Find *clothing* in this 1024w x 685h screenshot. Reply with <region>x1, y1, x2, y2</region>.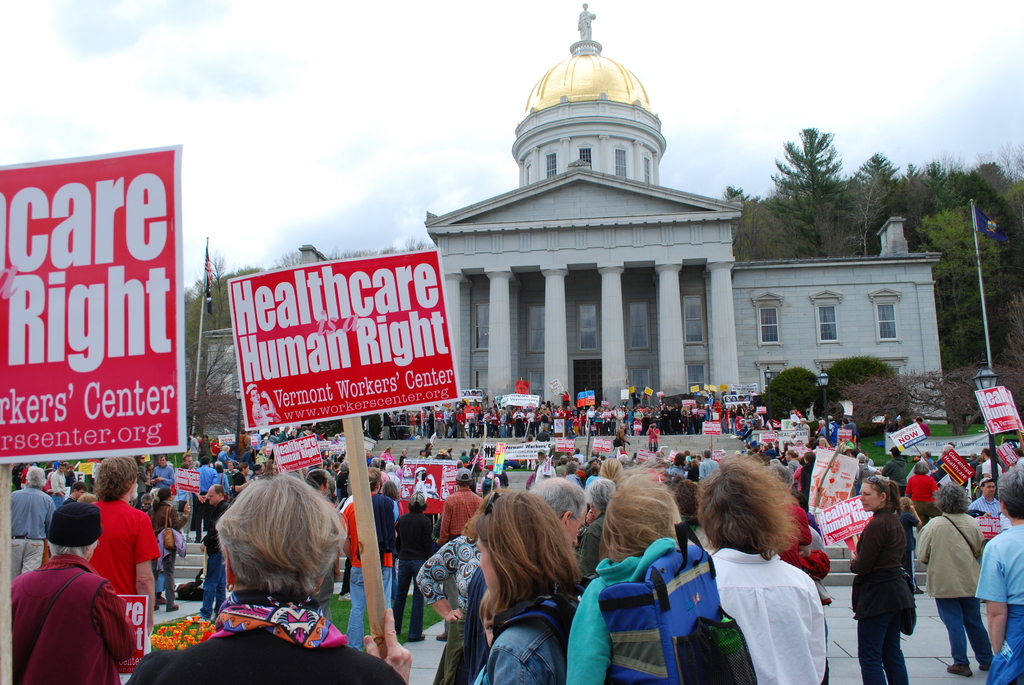
<region>569, 507, 612, 583</region>.
